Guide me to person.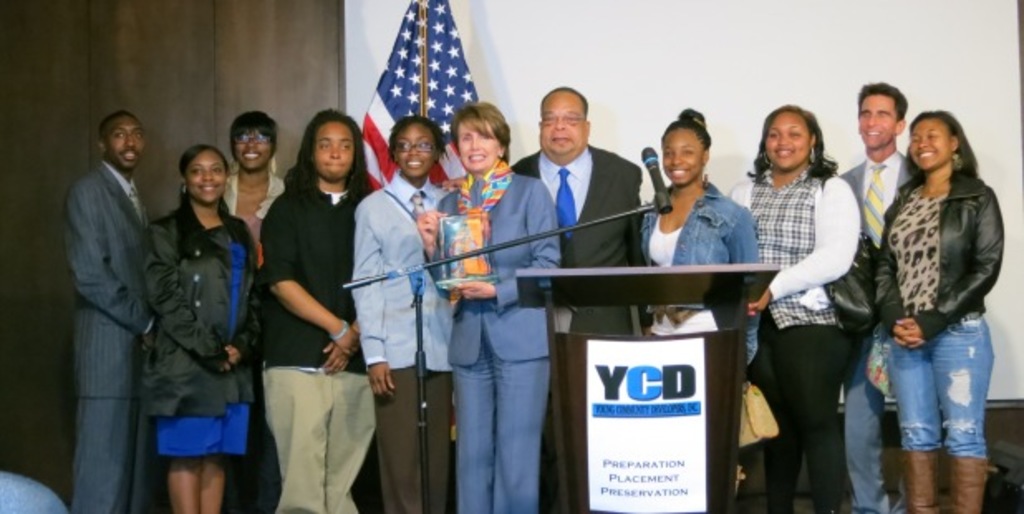
Guidance: <bbox>46, 99, 166, 507</bbox>.
